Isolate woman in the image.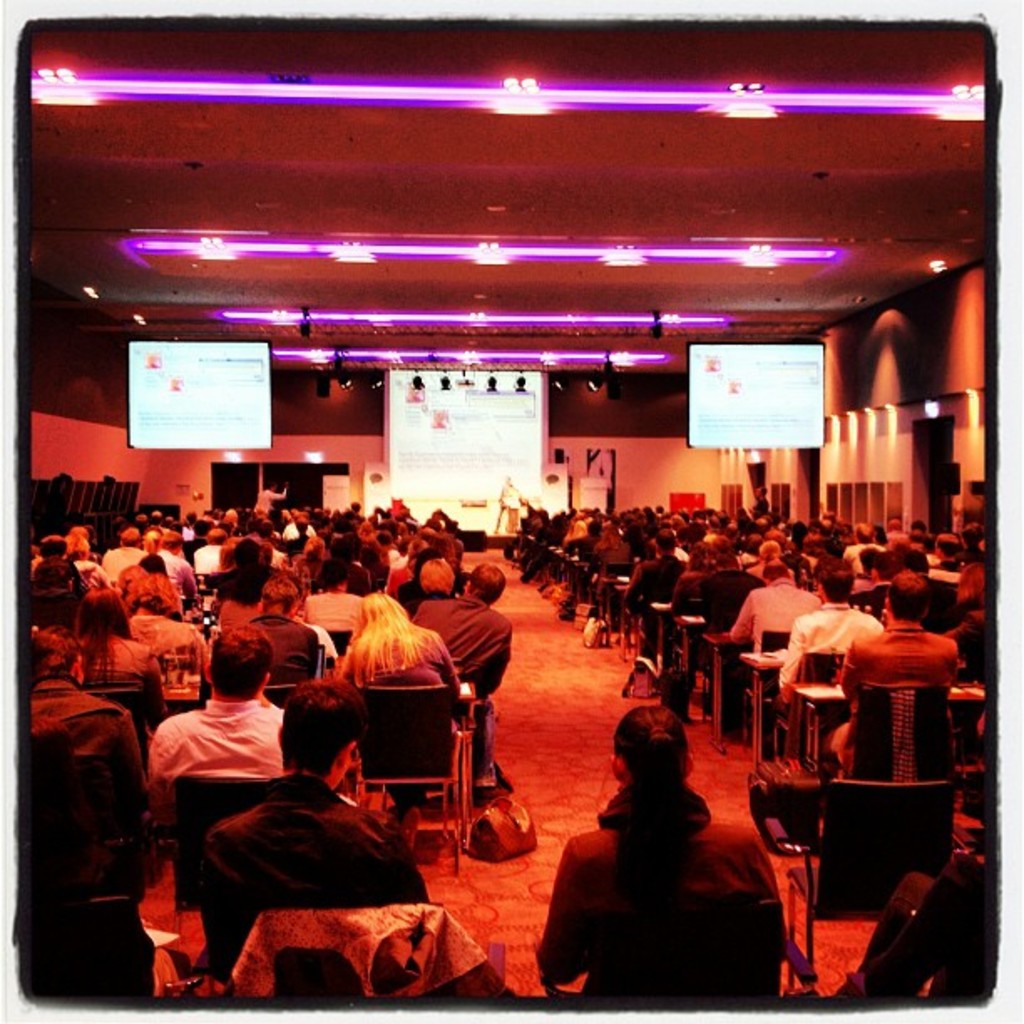
Isolated region: pyautogui.locateOnScreen(544, 648, 812, 987).
